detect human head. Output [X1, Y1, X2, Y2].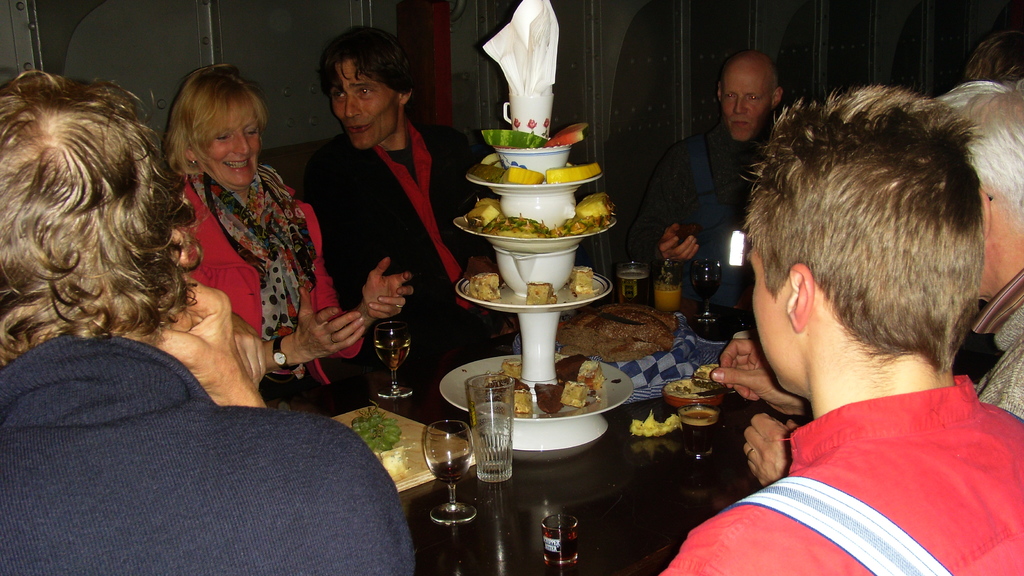
[751, 70, 986, 426].
